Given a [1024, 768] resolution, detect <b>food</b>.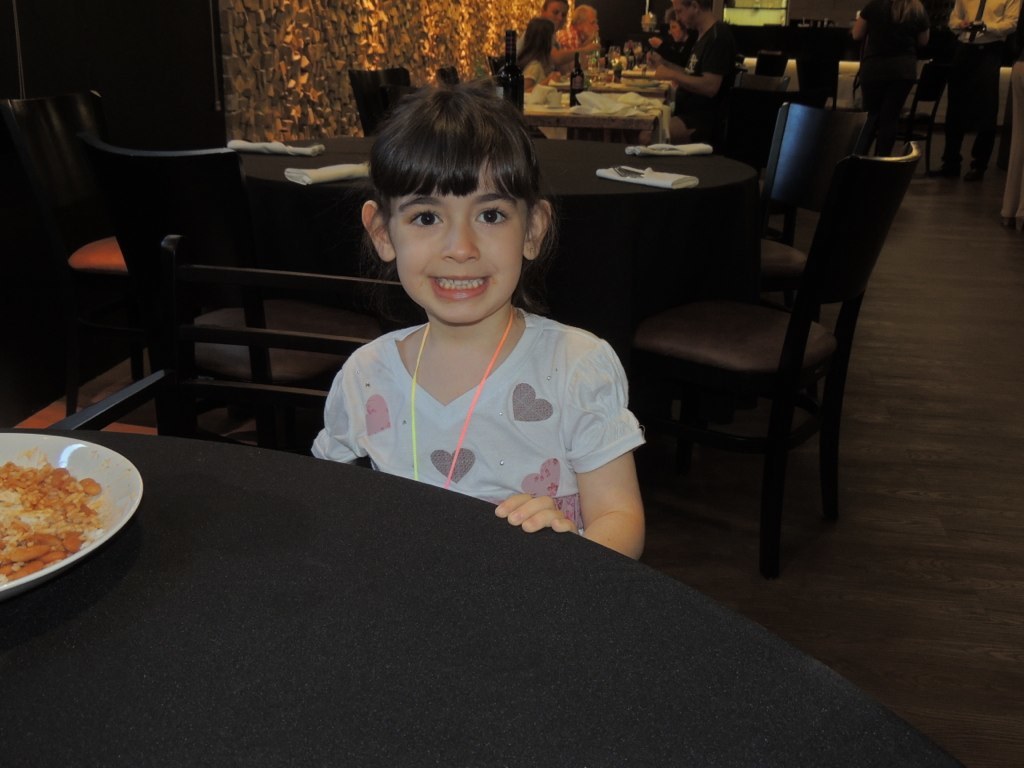
bbox(2, 444, 112, 578).
